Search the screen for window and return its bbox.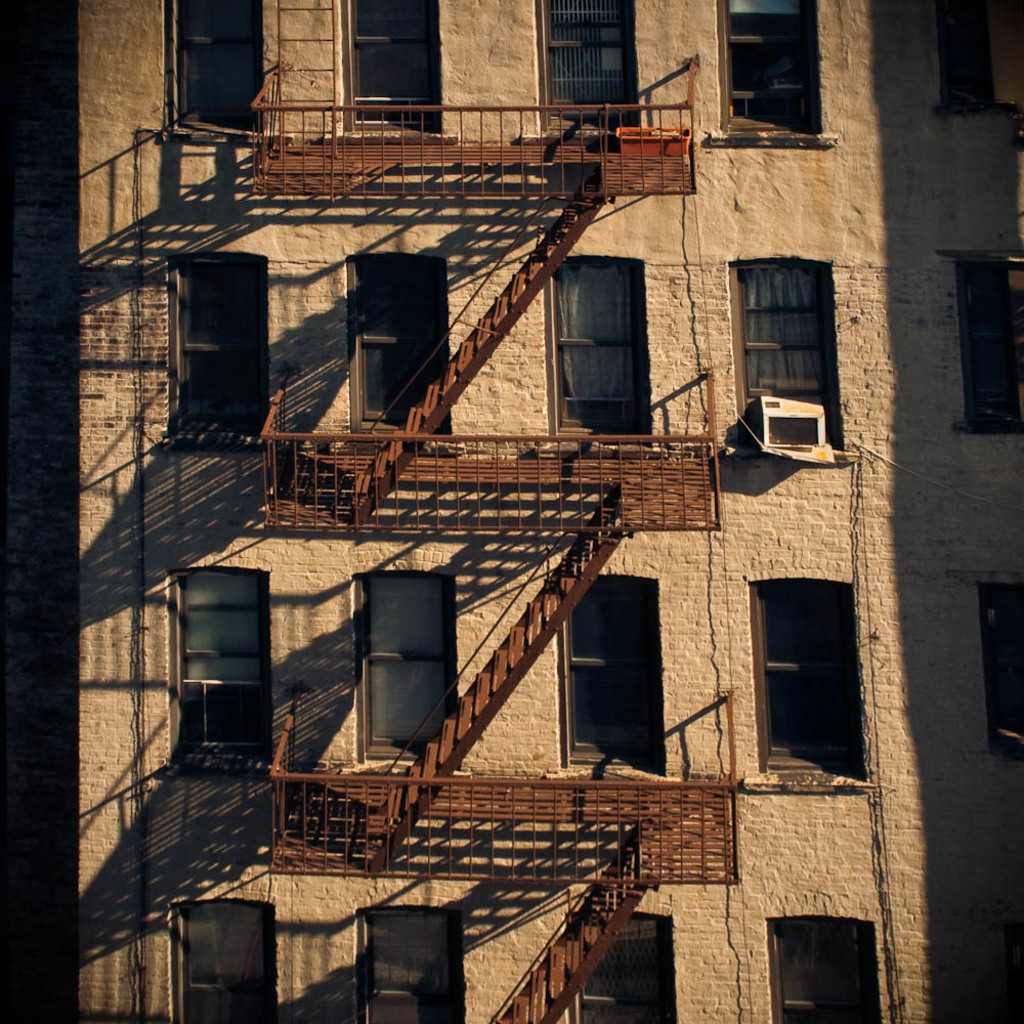
Found: <box>571,909,673,1023</box>.
